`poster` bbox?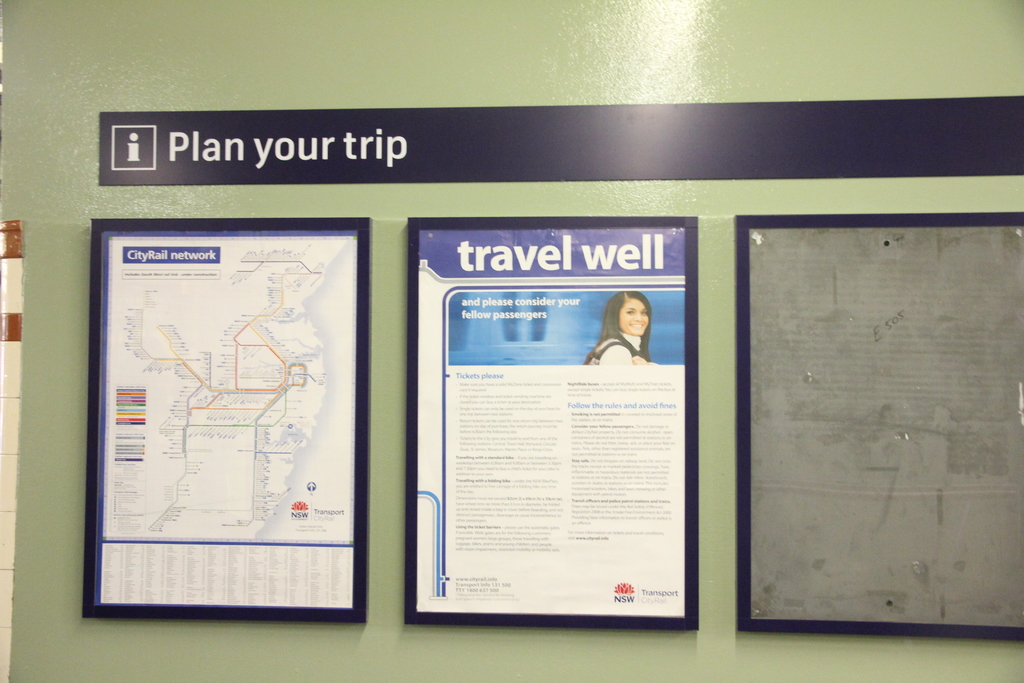
417/226/682/616
